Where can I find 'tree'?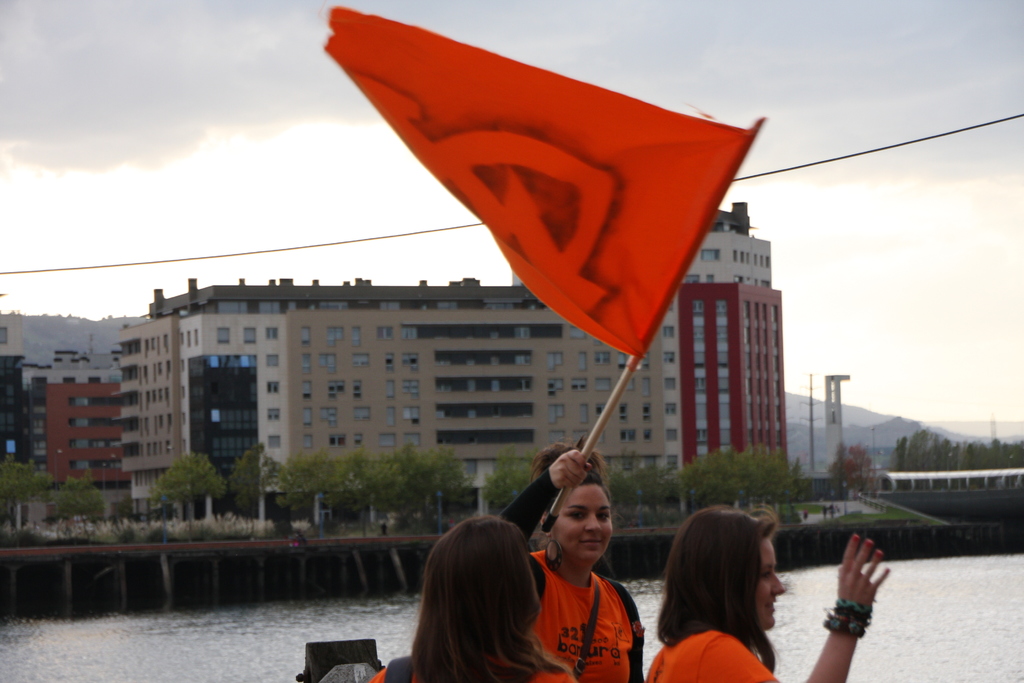
You can find it at pyautogui.locateOnScreen(682, 433, 795, 513).
